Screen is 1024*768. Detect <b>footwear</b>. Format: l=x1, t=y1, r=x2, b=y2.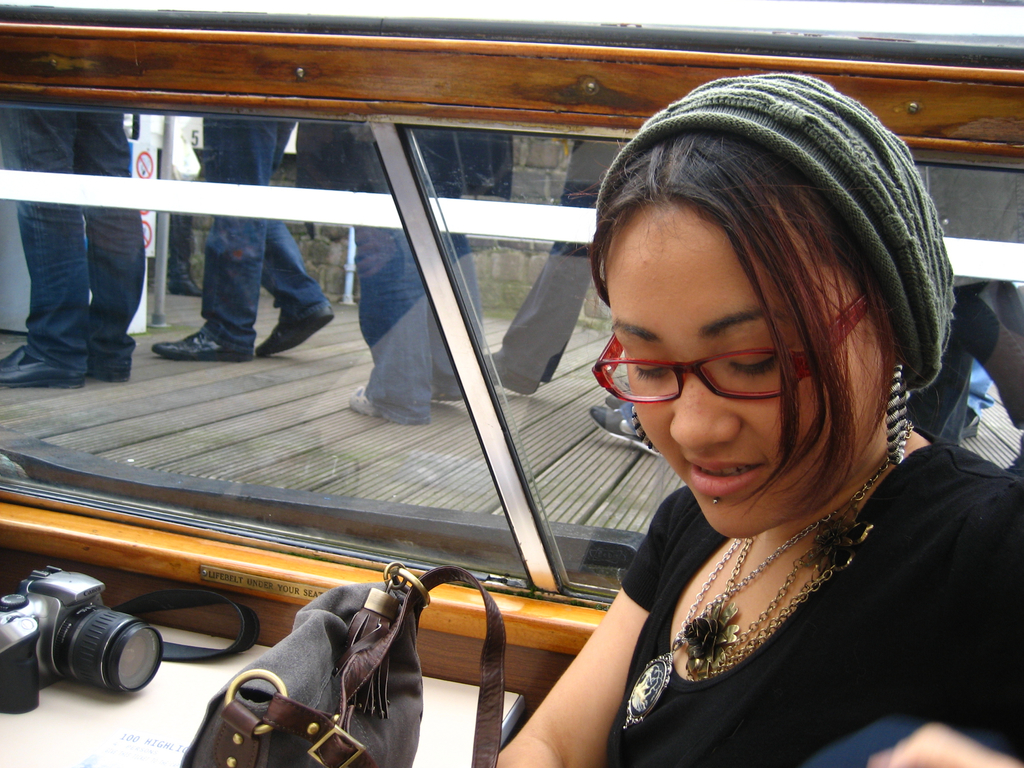
l=260, t=309, r=333, b=358.
